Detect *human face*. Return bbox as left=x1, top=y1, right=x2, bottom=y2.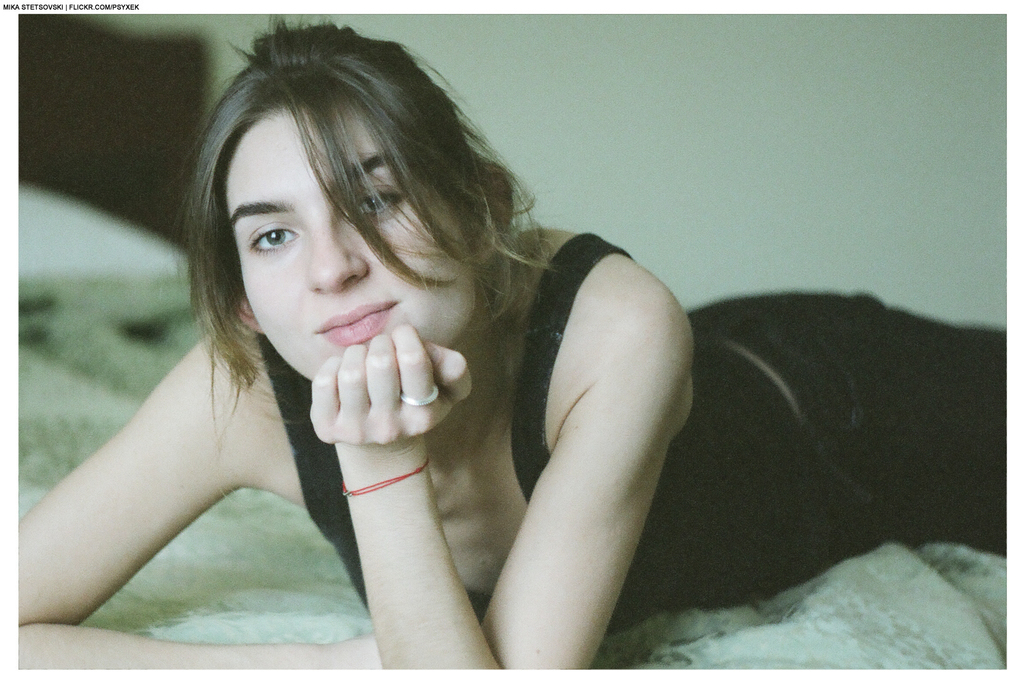
left=224, top=92, right=472, bottom=383.
